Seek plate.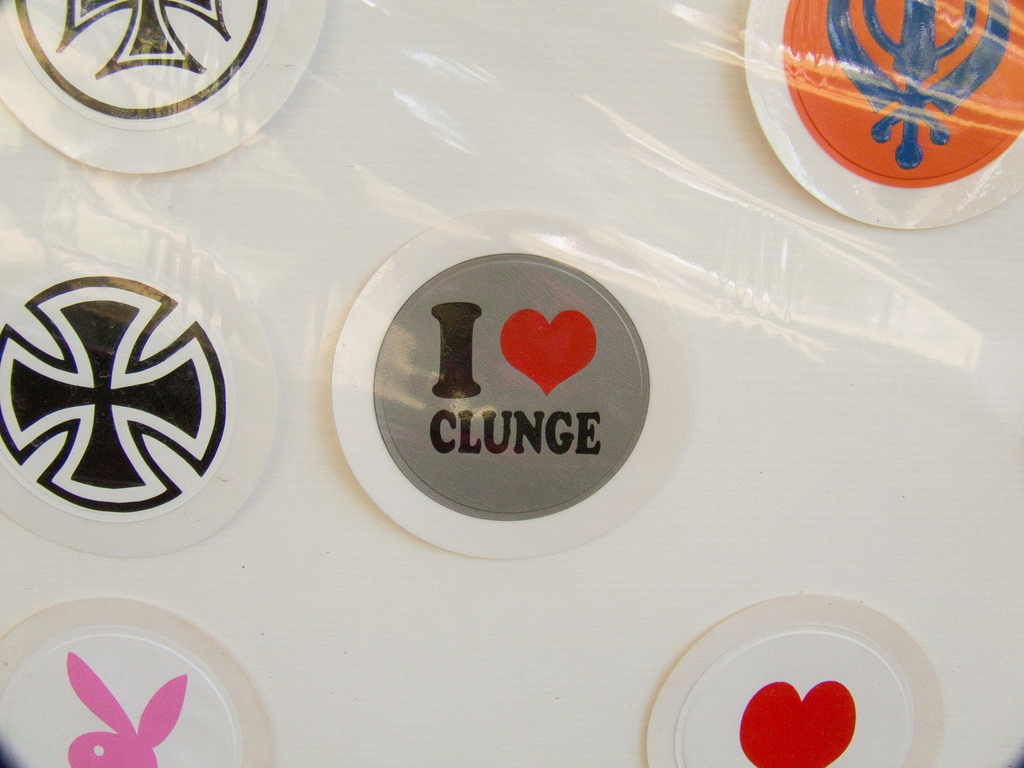
(x1=641, y1=590, x2=944, y2=767).
